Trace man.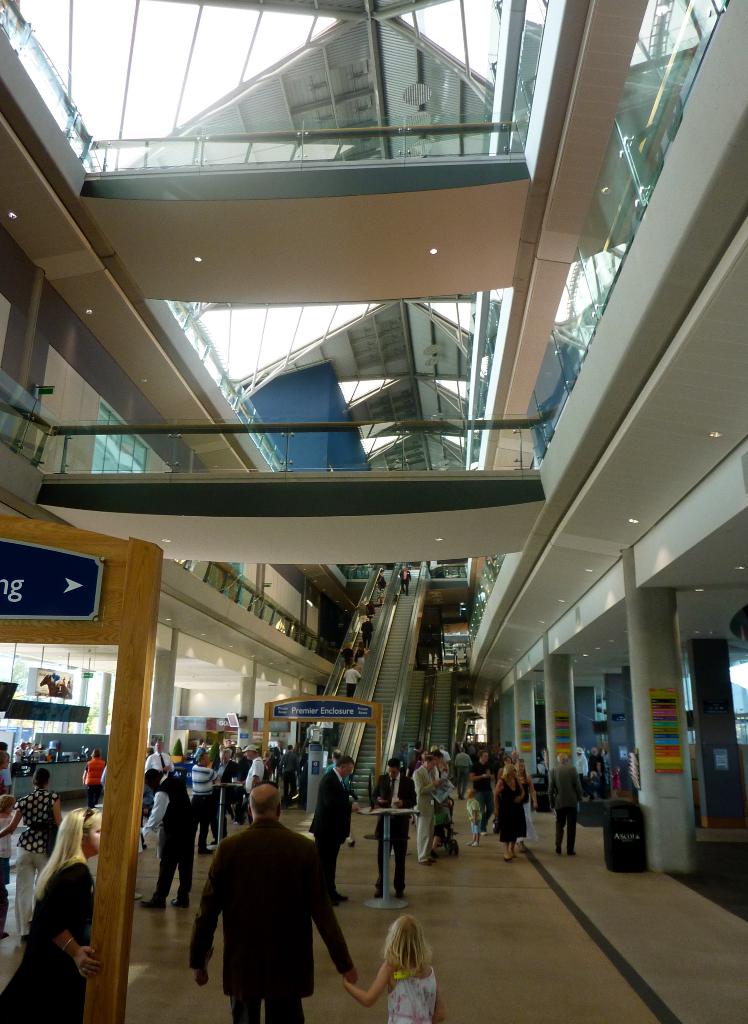
Traced to [left=189, top=785, right=353, bottom=1023].
